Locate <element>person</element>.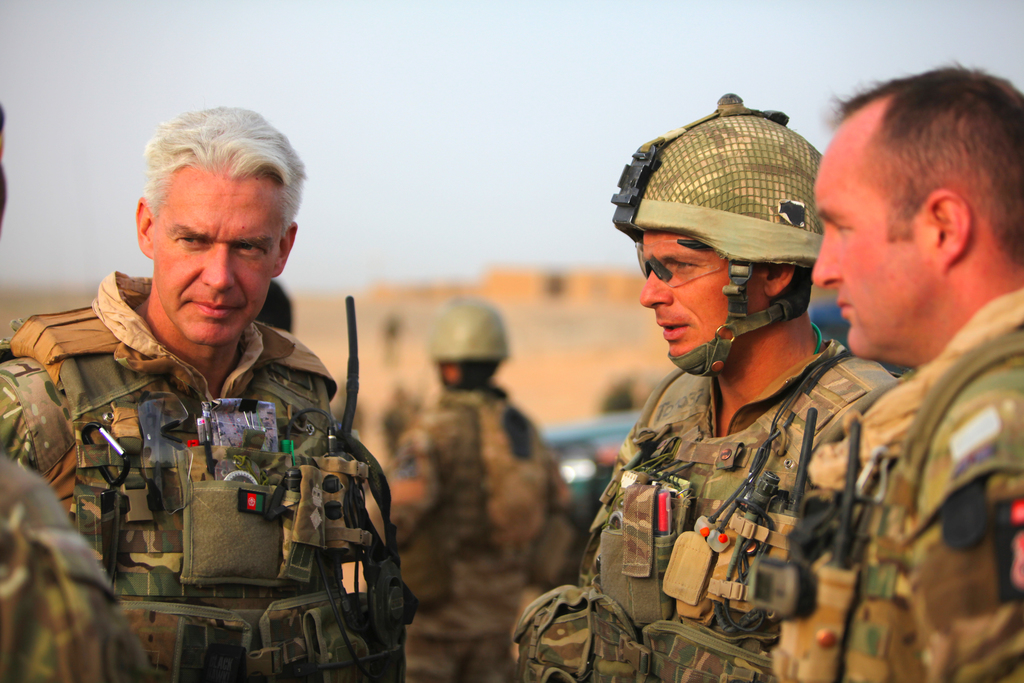
Bounding box: rect(0, 106, 158, 682).
